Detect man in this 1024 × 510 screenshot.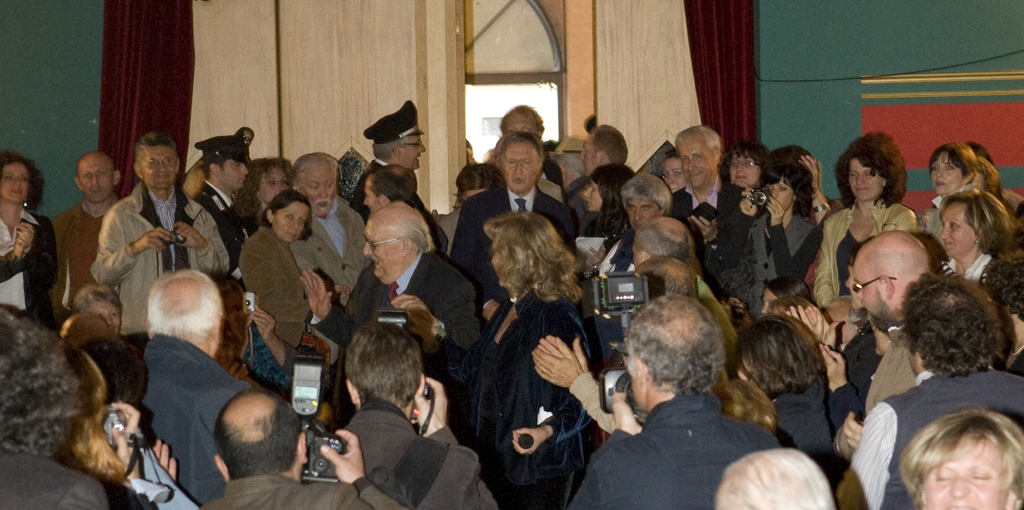
Detection: {"x1": 46, "y1": 148, "x2": 131, "y2": 328}.
